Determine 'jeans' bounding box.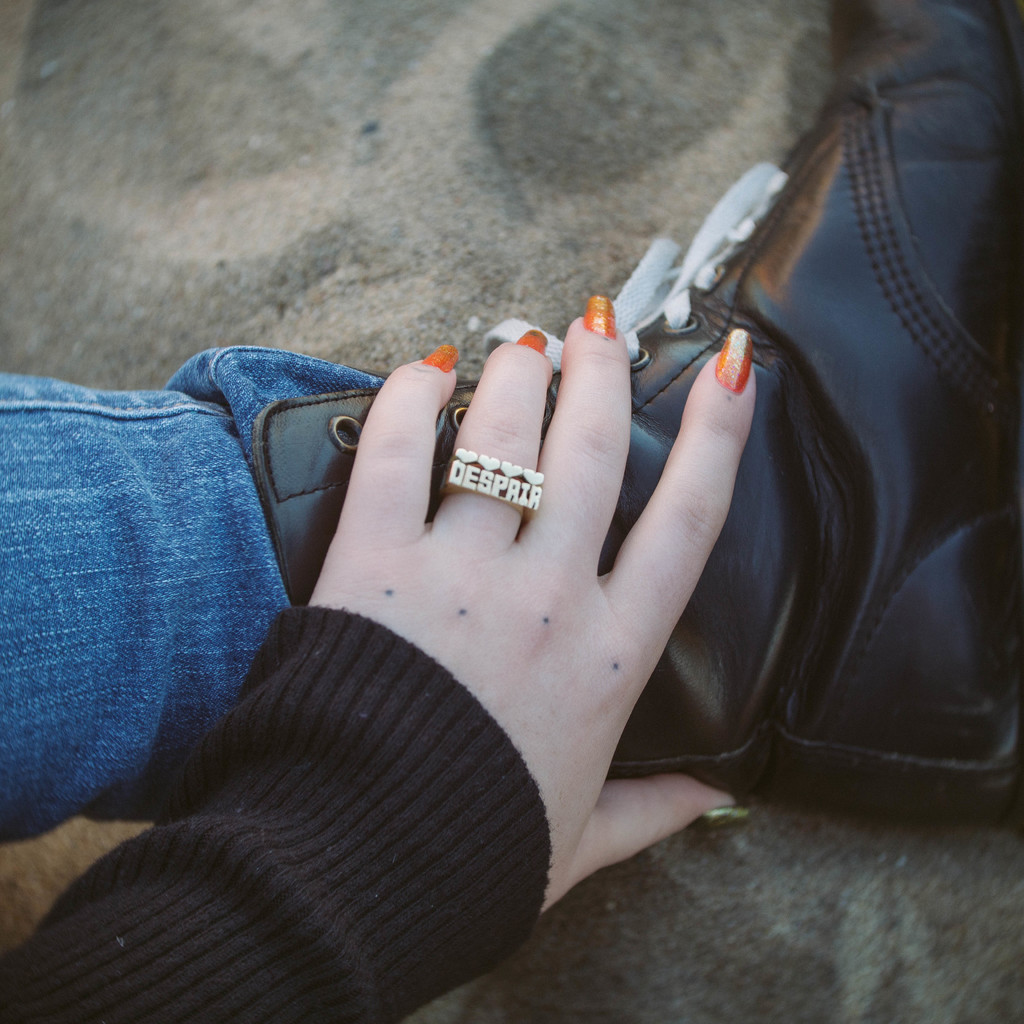
Determined: <region>26, 235, 951, 988</region>.
